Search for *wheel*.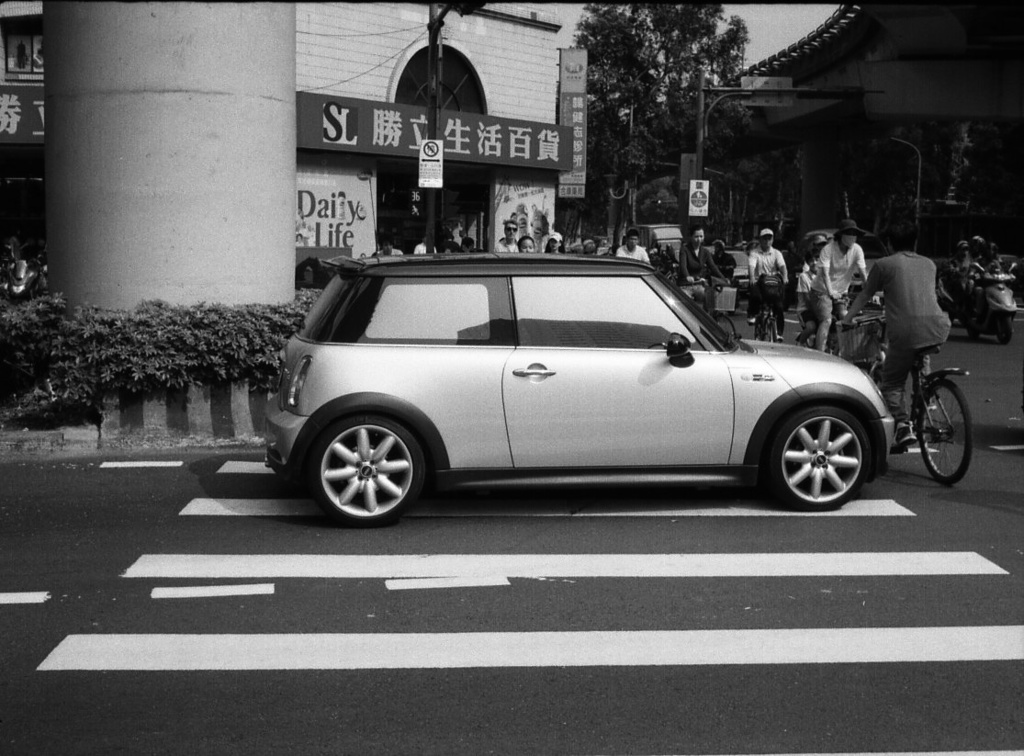
Found at (968,325,982,338).
